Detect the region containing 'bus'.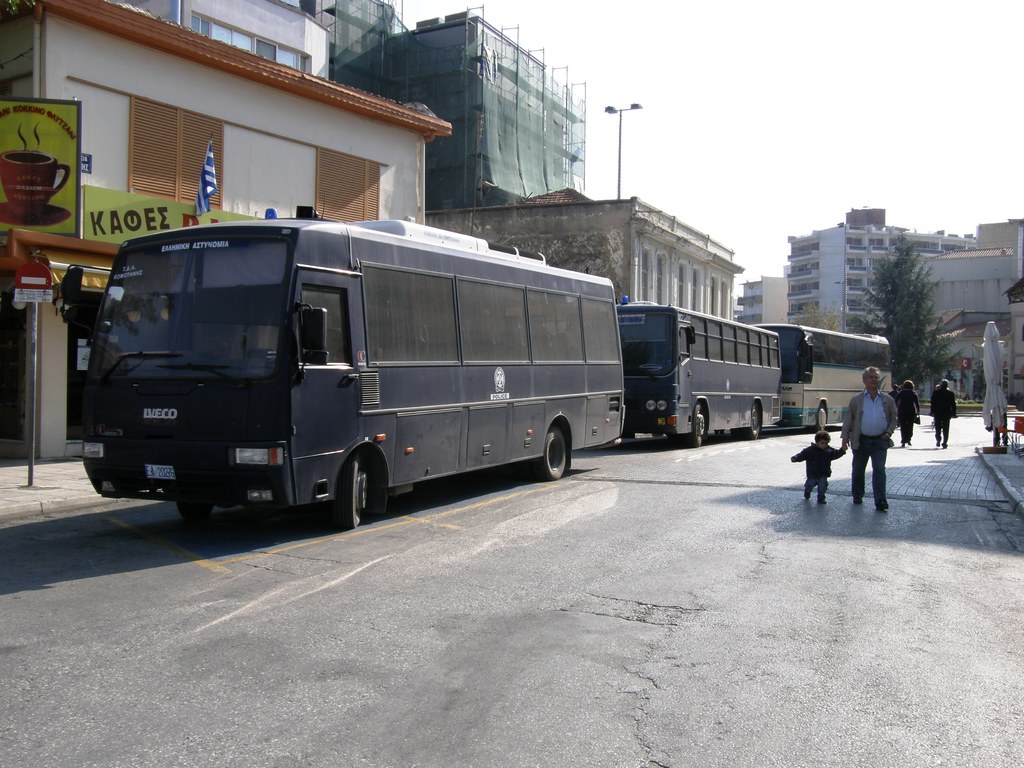
57, 213, 626, 529.
